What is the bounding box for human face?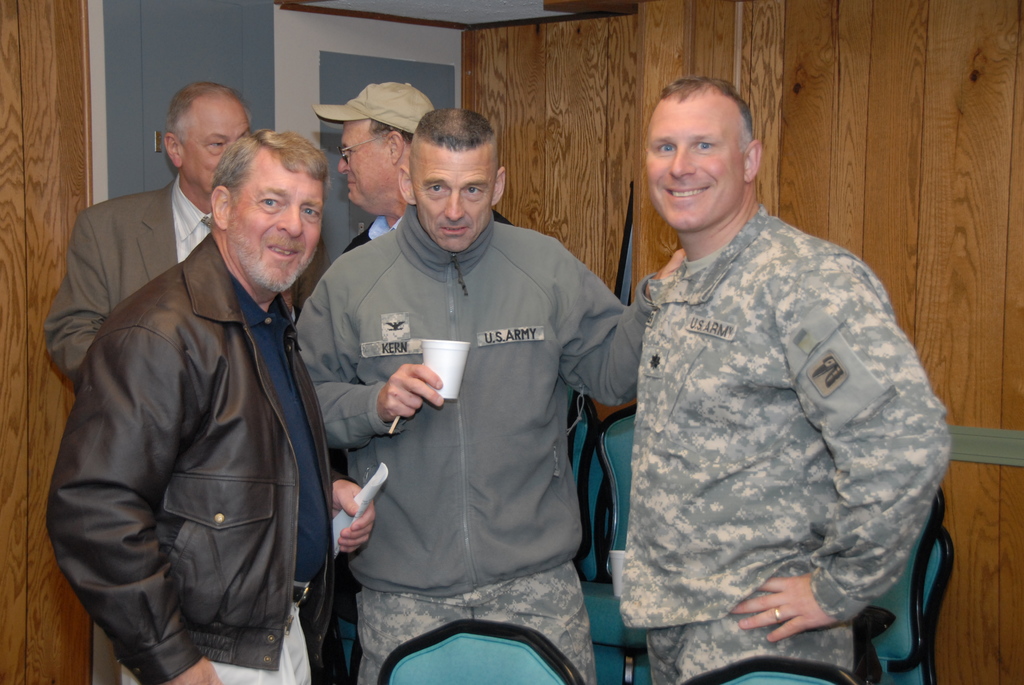
[338,122,400,207].
